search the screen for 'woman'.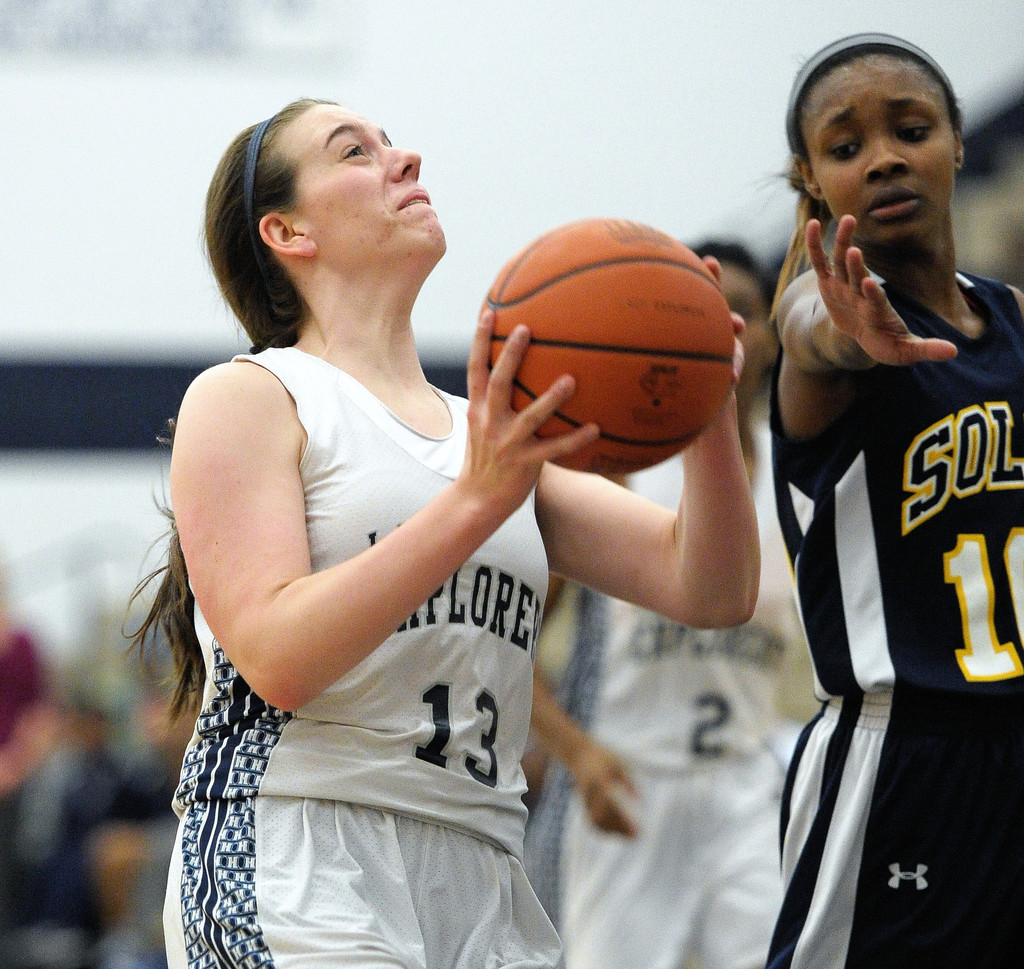
Found at left=757, top=24, right=1023, bottom=968.
